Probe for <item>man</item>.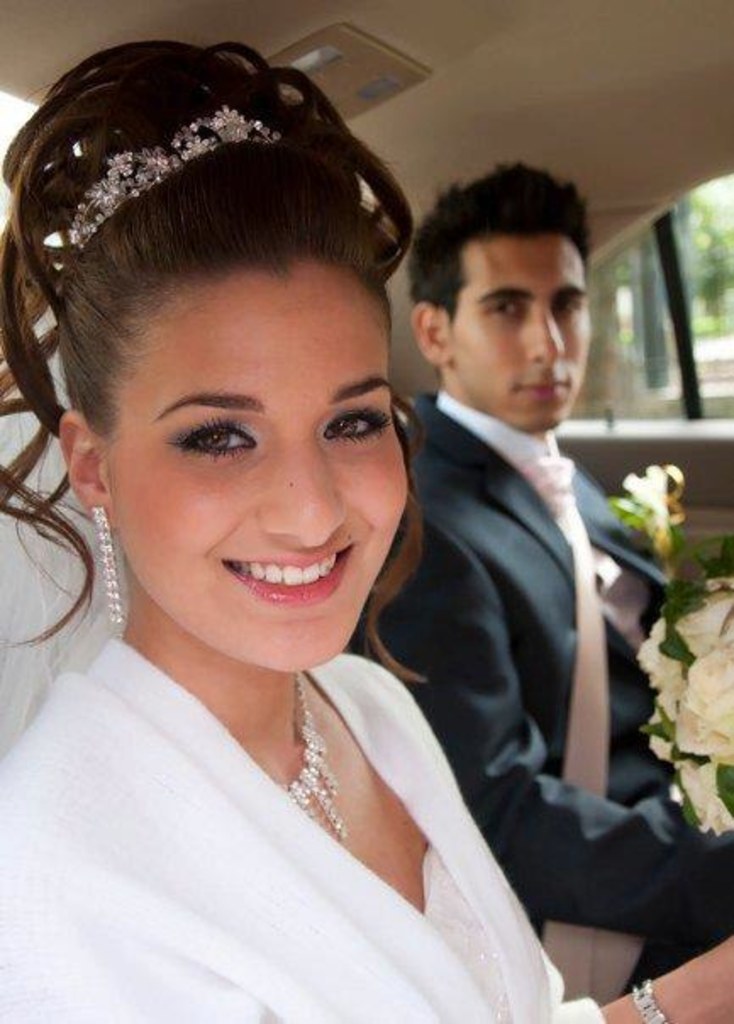
Probe result: [x1=370, y1=158, x2=732, y2=948].
